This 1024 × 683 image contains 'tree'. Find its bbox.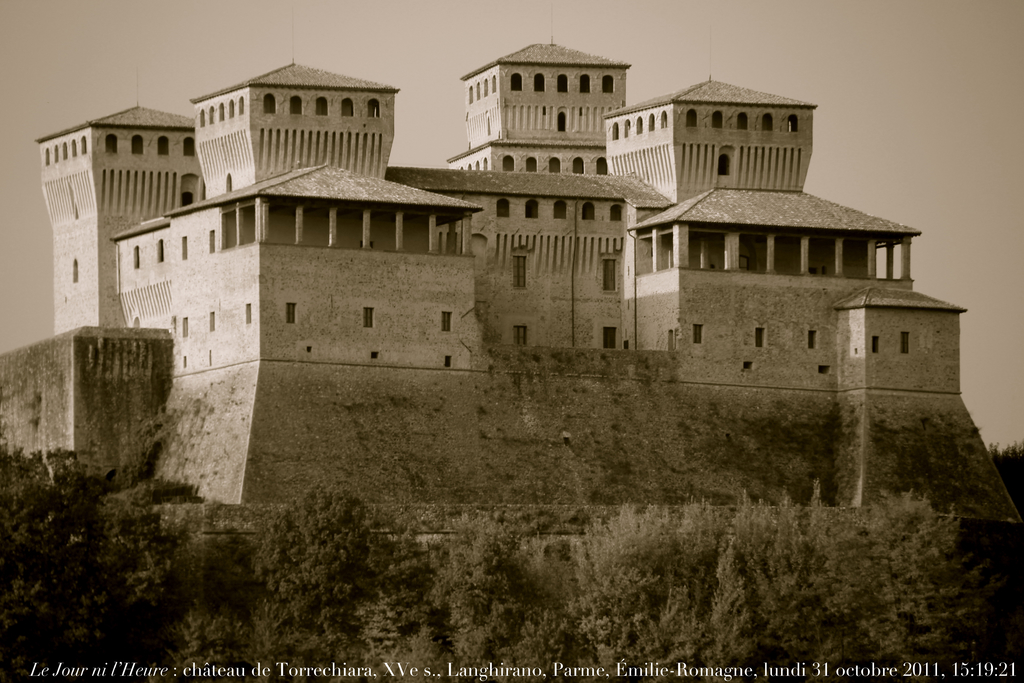
left=0, top=459, right=158, bottom=655.
